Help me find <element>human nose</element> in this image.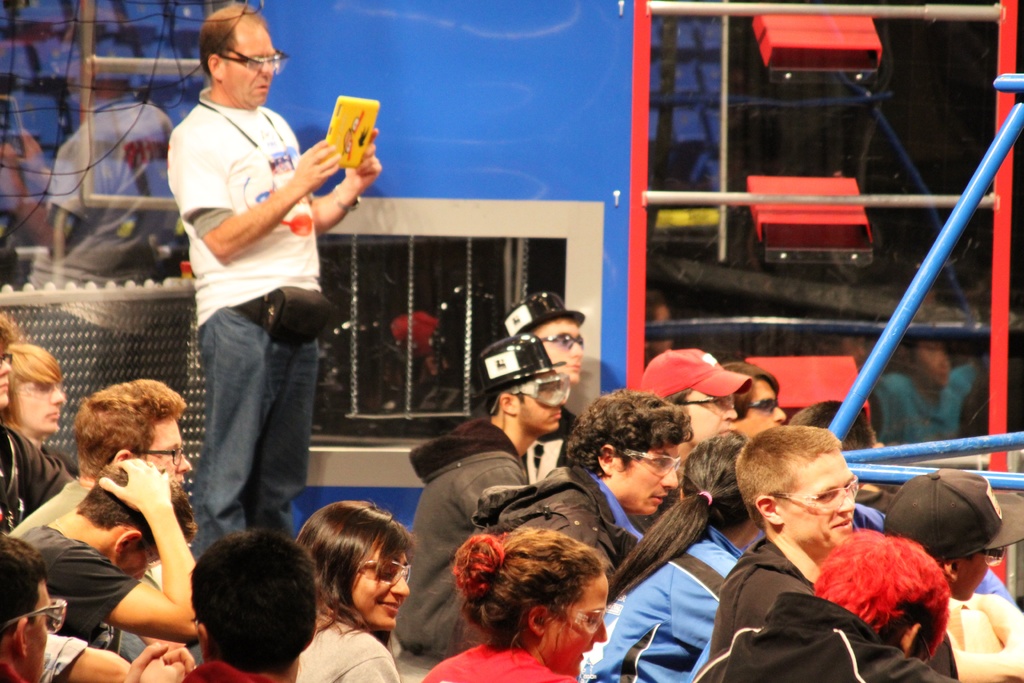
Found it: rect(659, 467, 678, 488).
